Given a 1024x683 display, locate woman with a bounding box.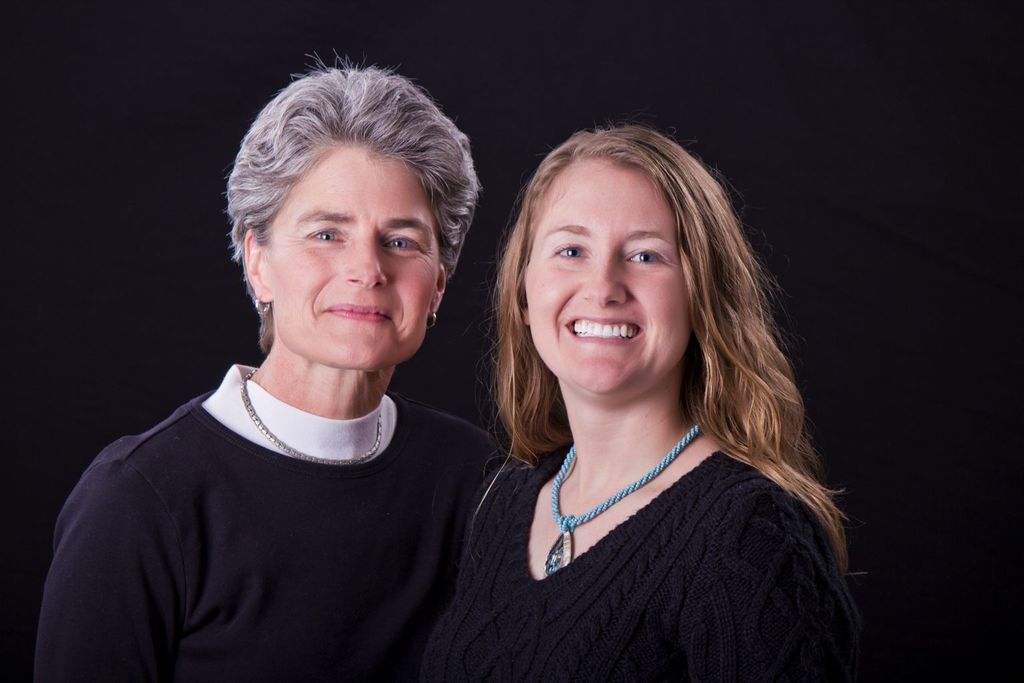
Located: <bbox>405, 101, 865, 679</bbox>.
